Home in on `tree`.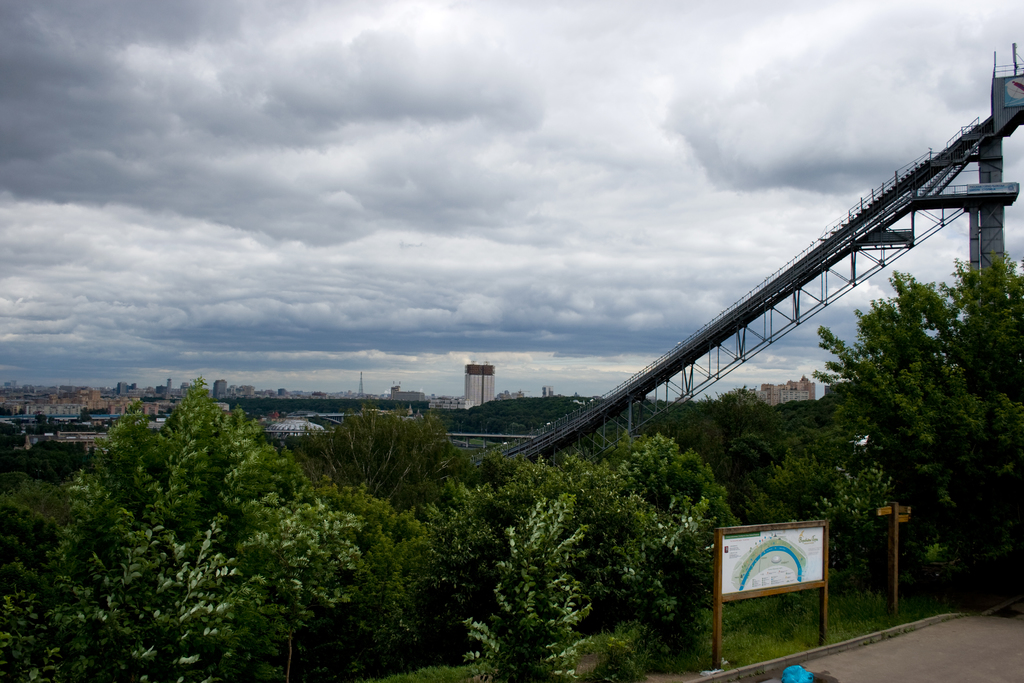
Homed in at select_region(219, 490, 378, 682).
